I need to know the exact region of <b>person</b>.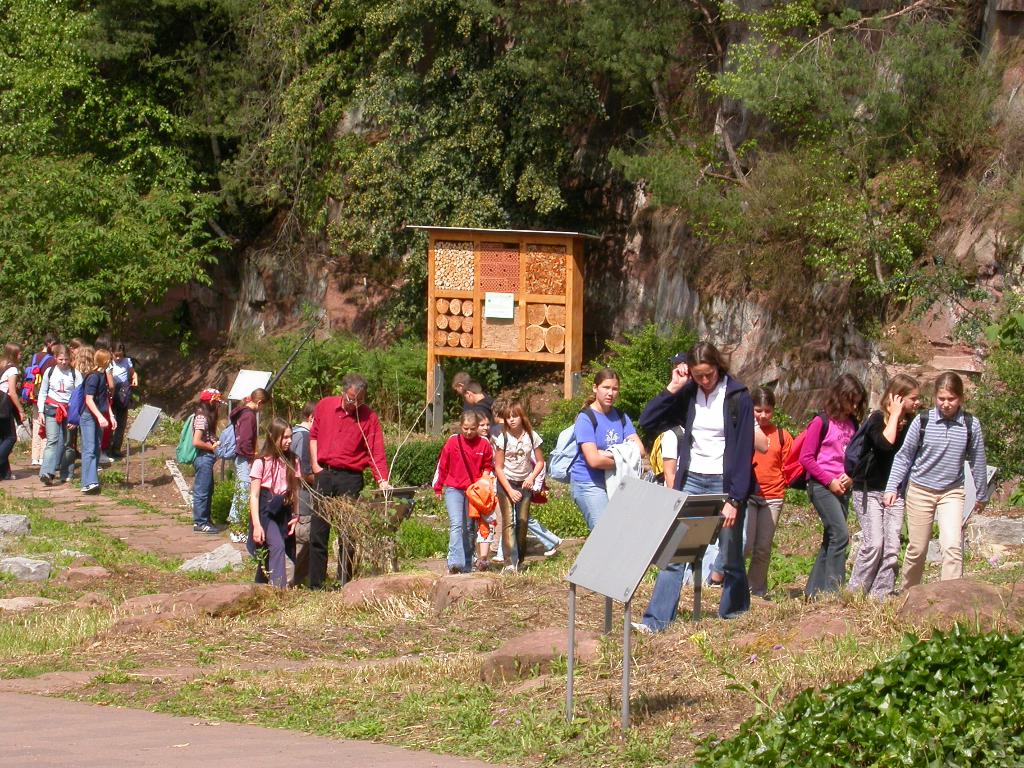
Region: rect(244, 419, 301, 593).
